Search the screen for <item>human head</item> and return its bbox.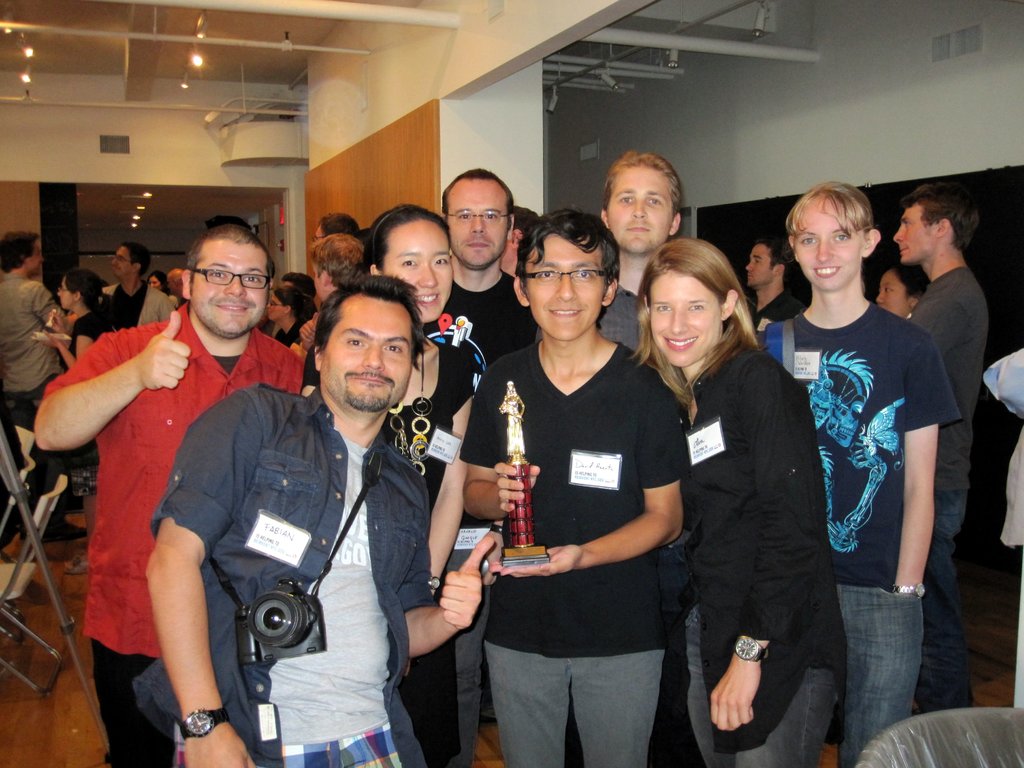
Found: (785,183,882,286).
